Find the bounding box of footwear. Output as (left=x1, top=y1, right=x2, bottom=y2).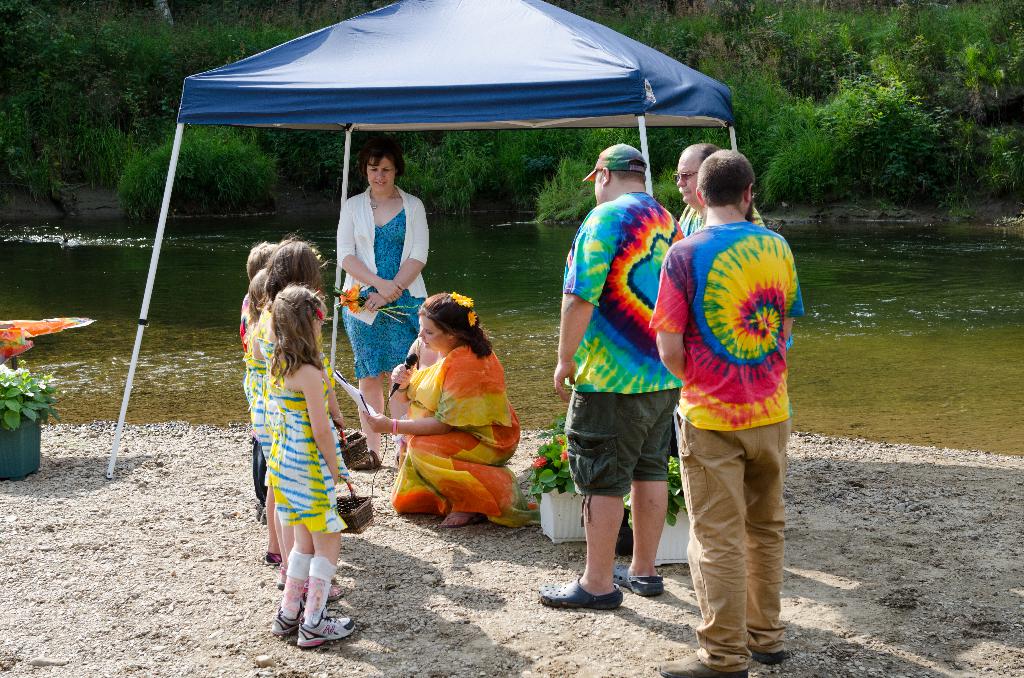
(left=744, top=642, right=788, bottom=668).
